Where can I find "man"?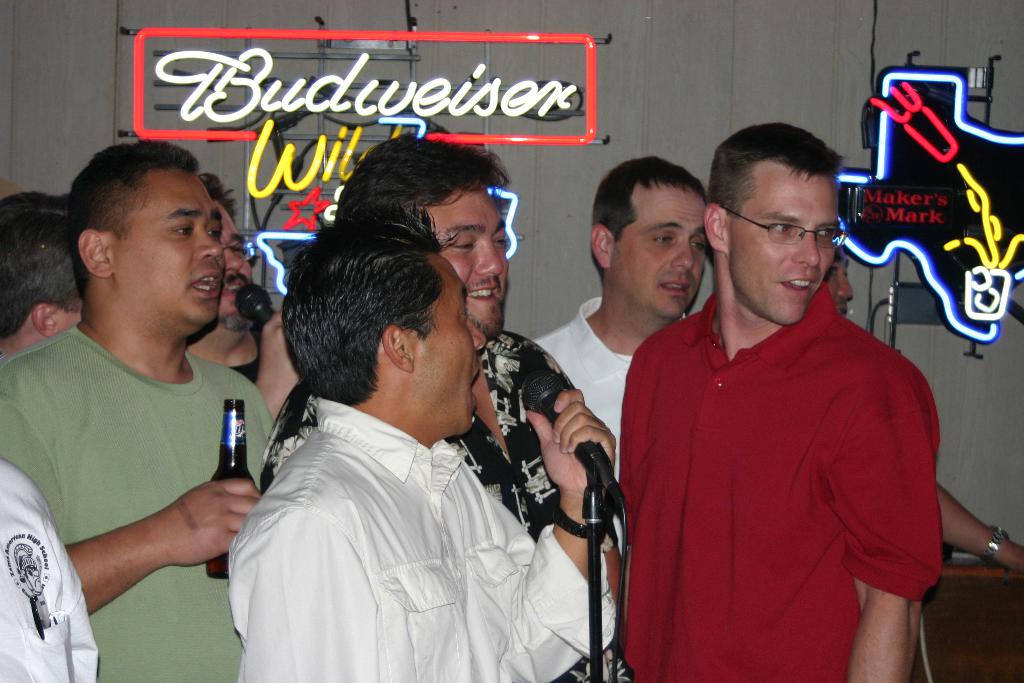
You can find it at 829:251:1023:664.
